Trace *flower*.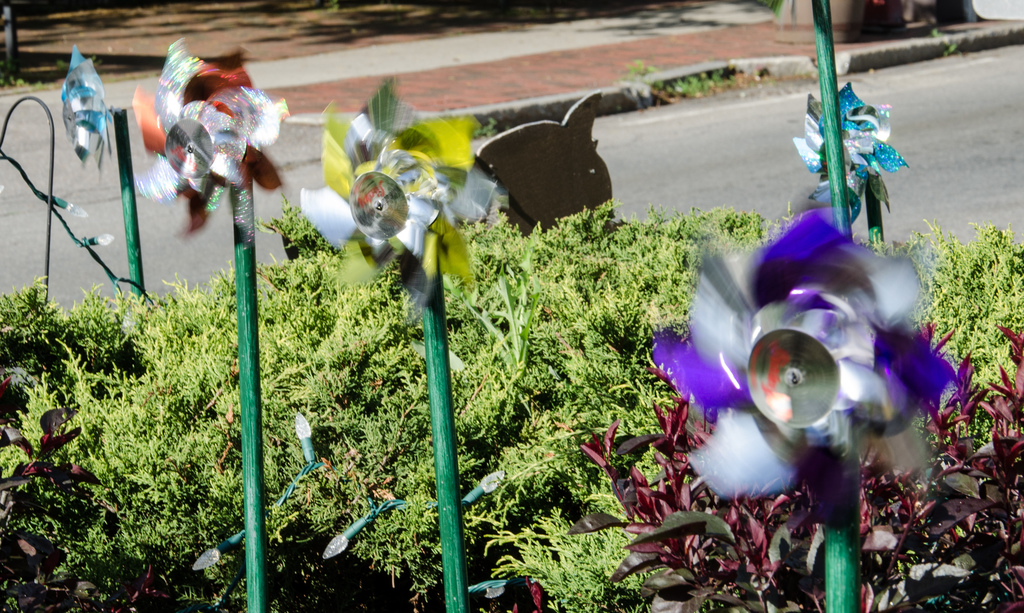
Traced to (650, 210, 965, 500).
